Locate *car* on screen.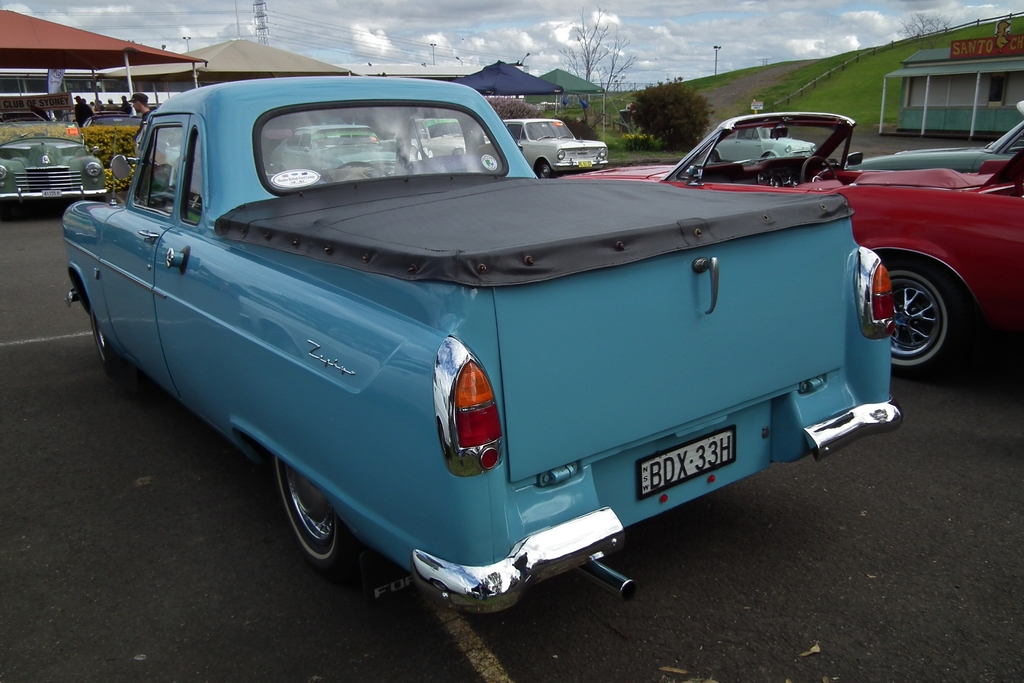
On screen at (266, 119, 397, 187).
